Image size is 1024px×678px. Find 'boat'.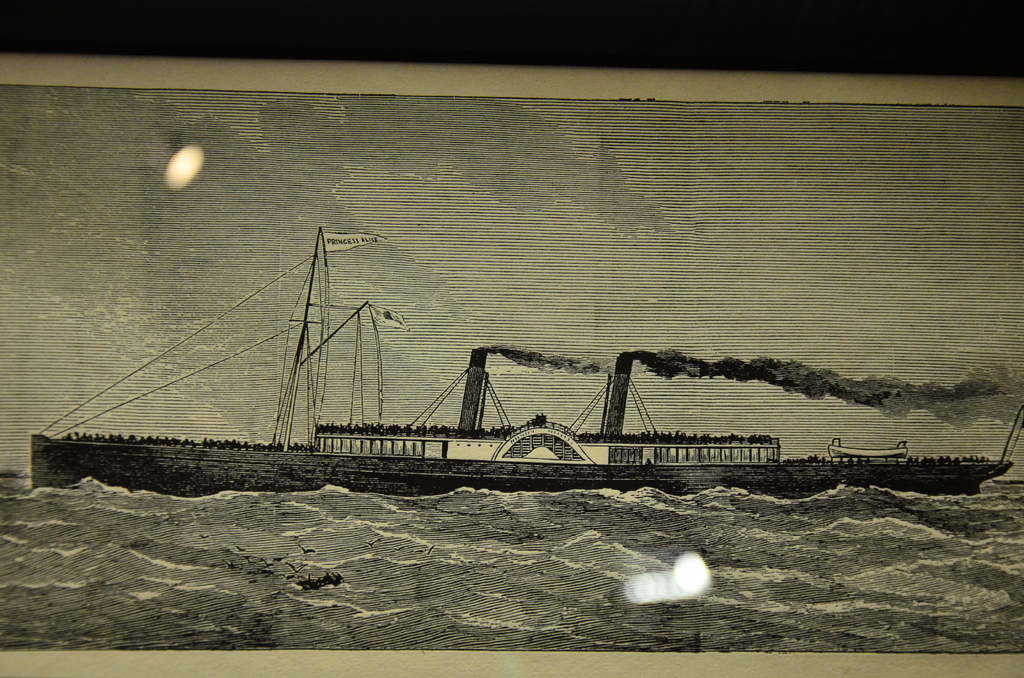
x1=49 y1=148 x2=1007 y2=513.
